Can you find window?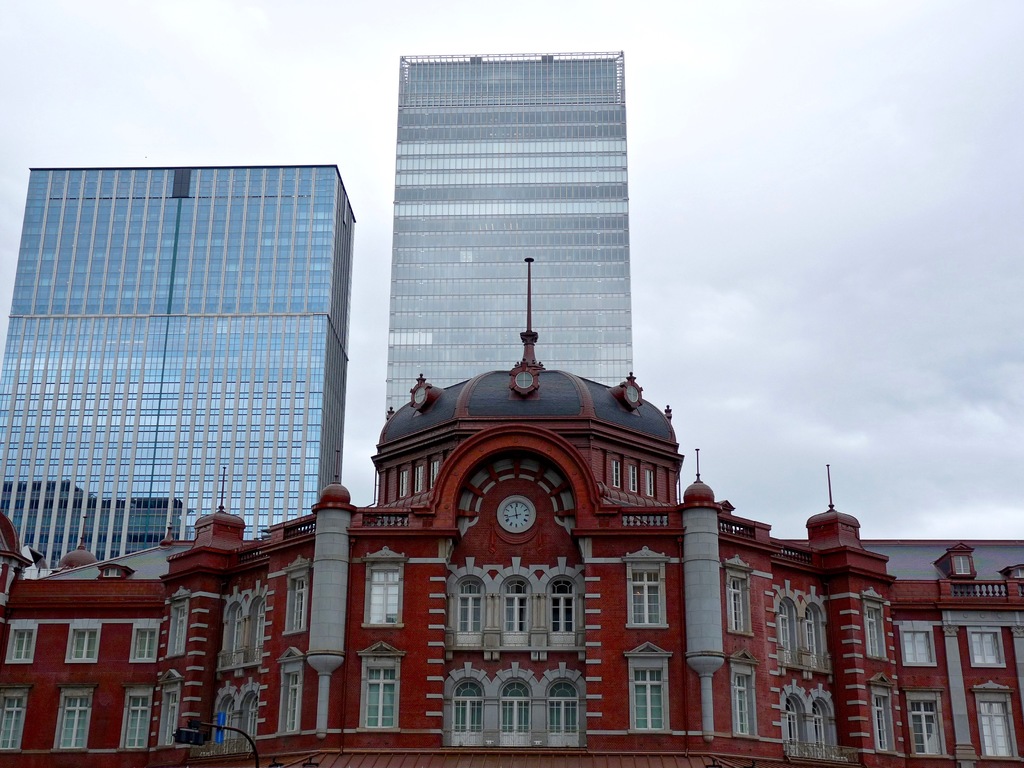
Yes, bounding box: pyautogui.locateOnScreen(801, 601, 829, 666).
